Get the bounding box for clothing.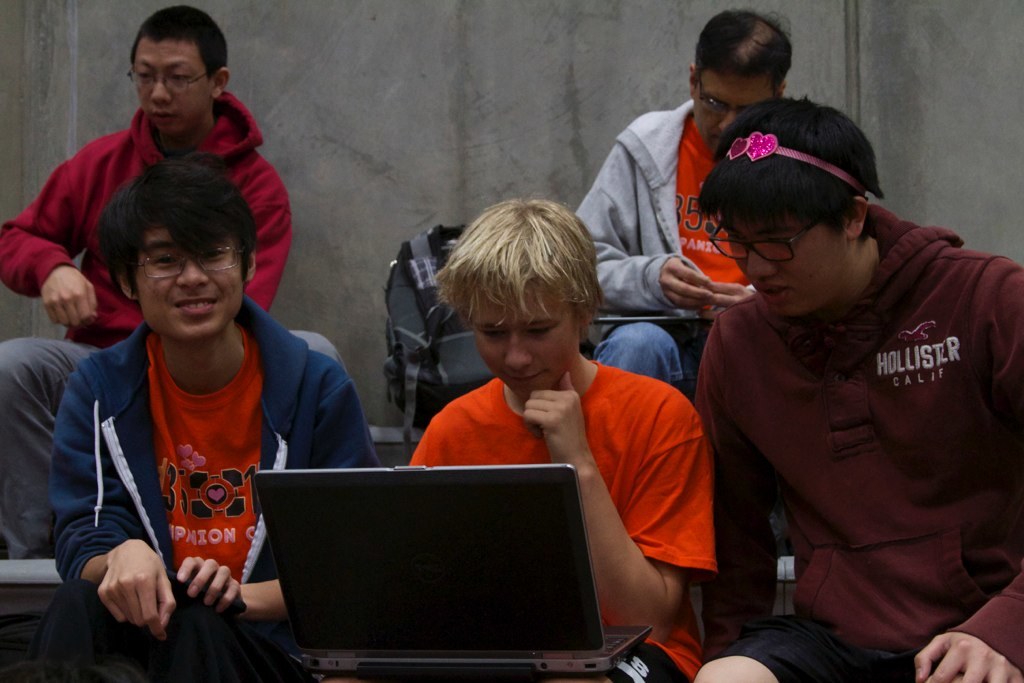
box(696, 168, 1015, 657).
